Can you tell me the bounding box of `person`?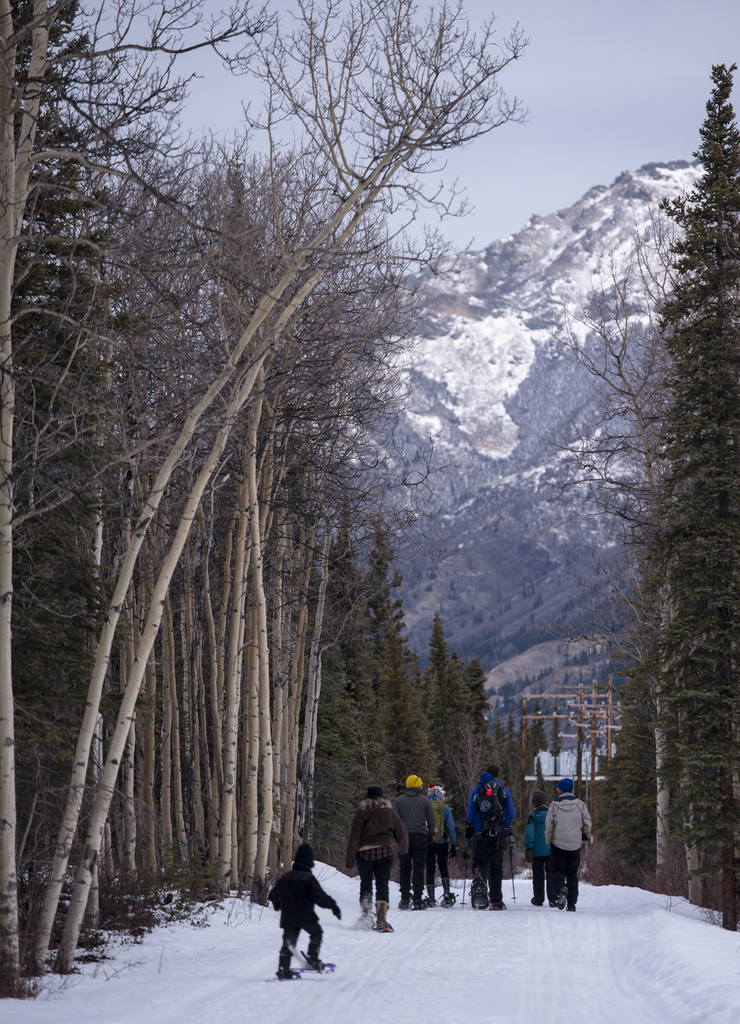
bbox=[465, 764, 514, 909].
